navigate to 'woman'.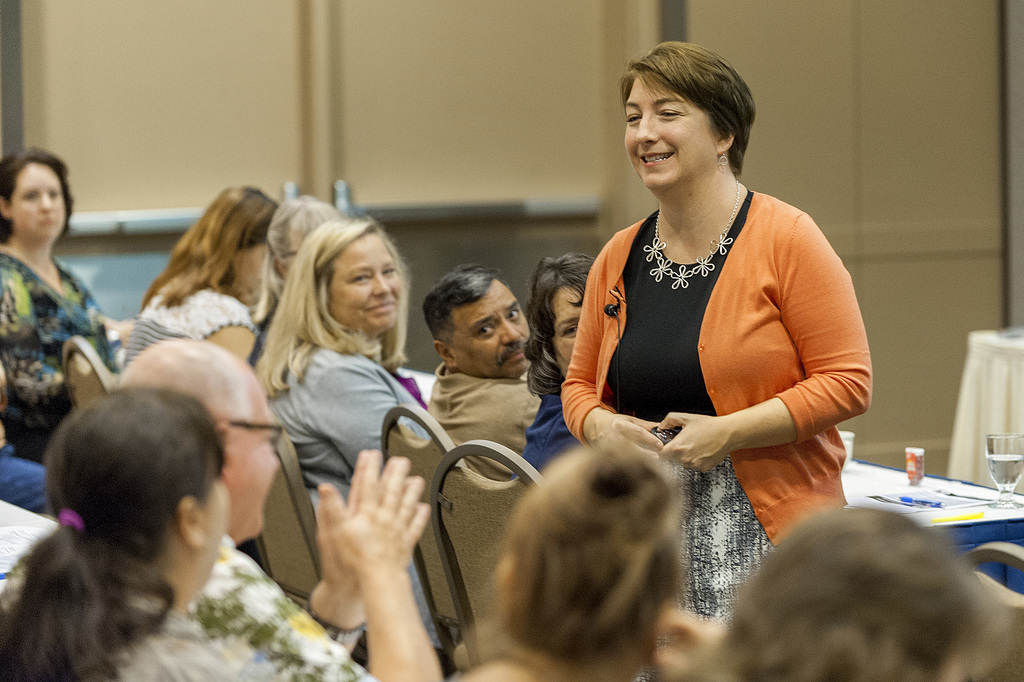
Navigation target: select_region(0, 381, 228, 681).
